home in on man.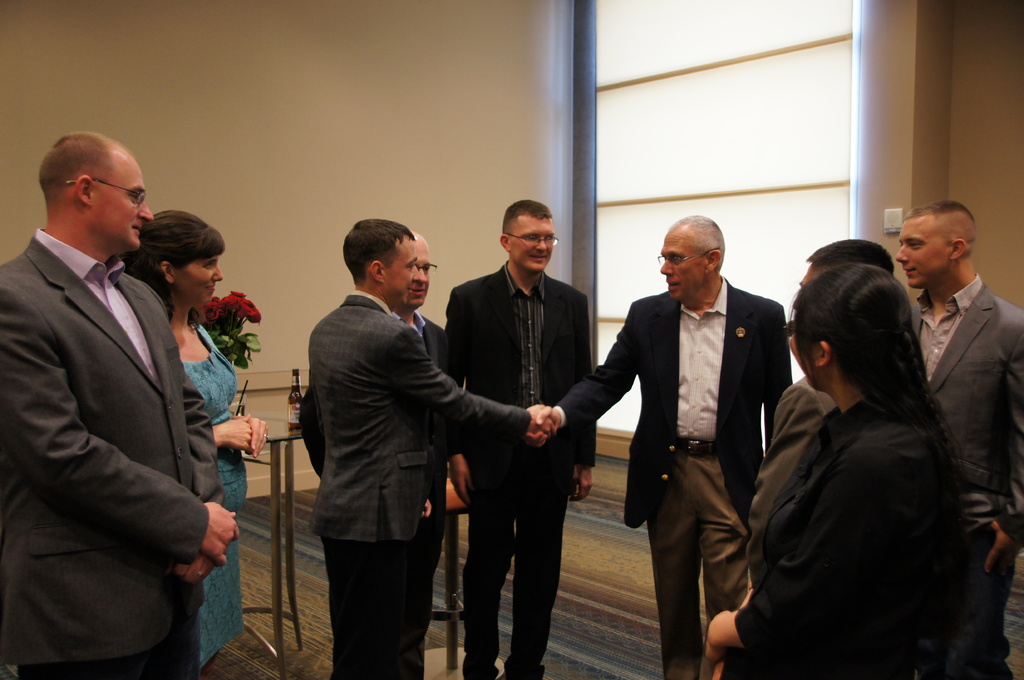
Homed in at (446, 200, 598, 679).
